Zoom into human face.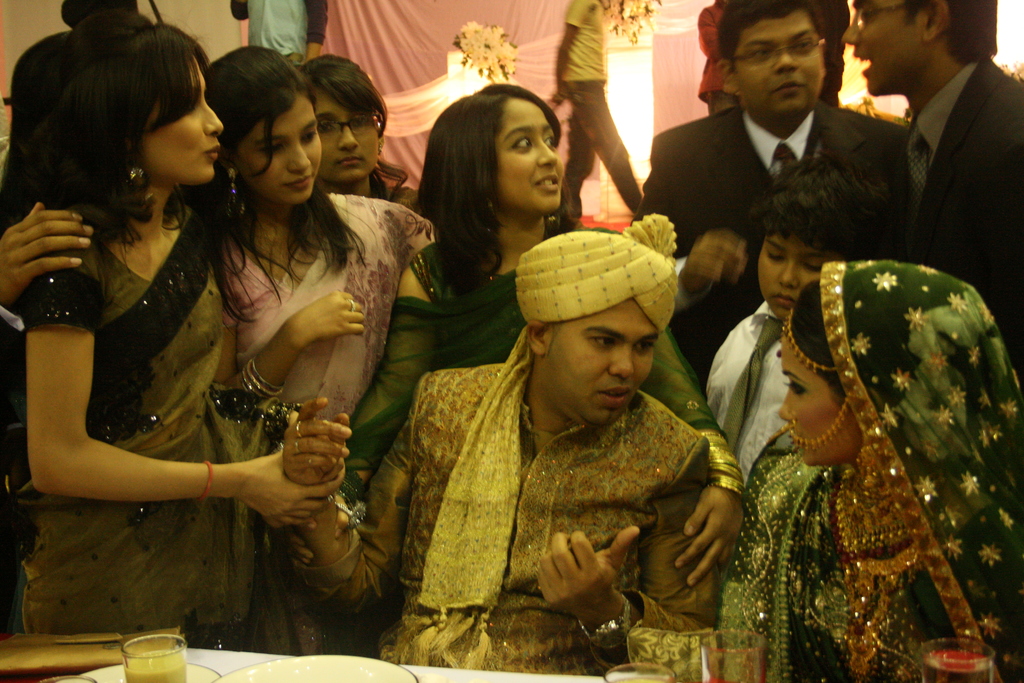
Zoom target: <bbox>730, 7, 825, 120</bbox>.
